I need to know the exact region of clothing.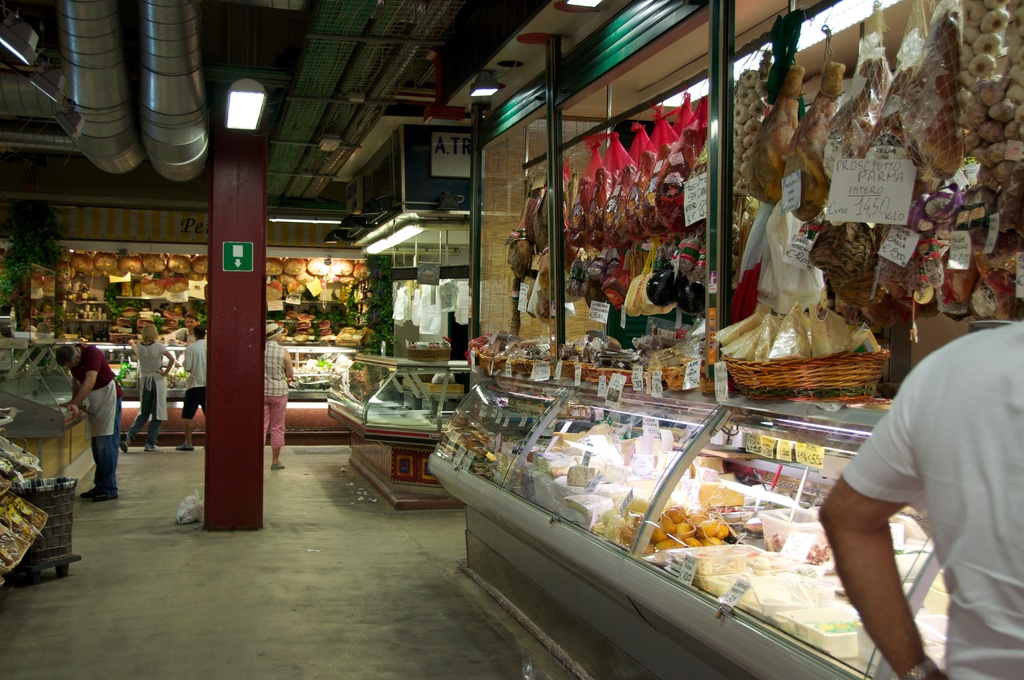
Region: select_region(127, 340, 167, 445).
